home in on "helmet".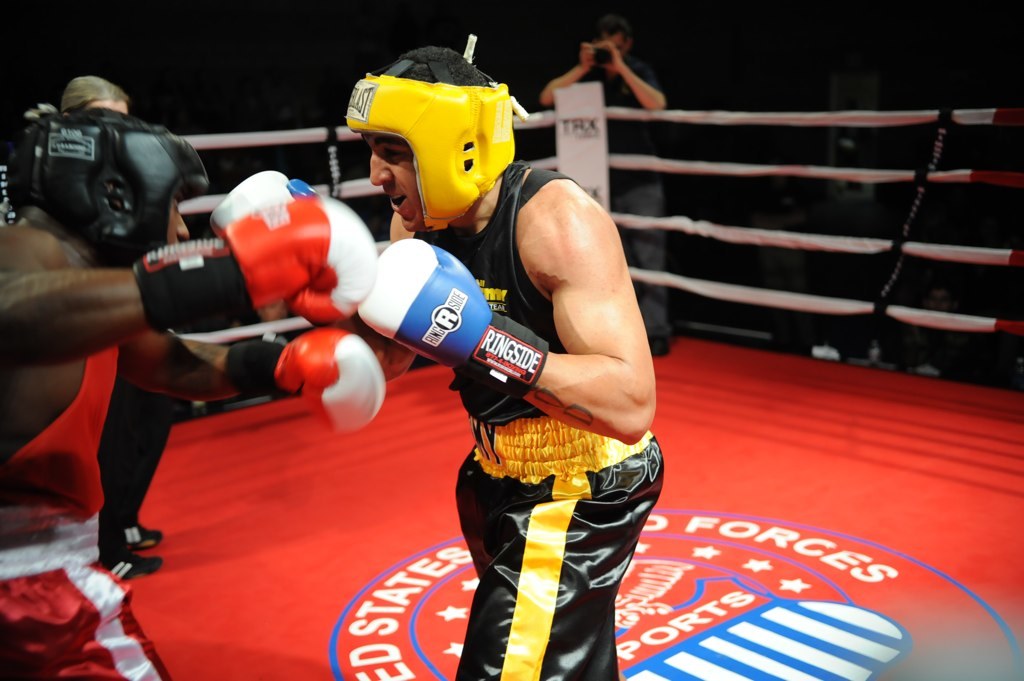
Homed in at [0, 104, 209, 266].
